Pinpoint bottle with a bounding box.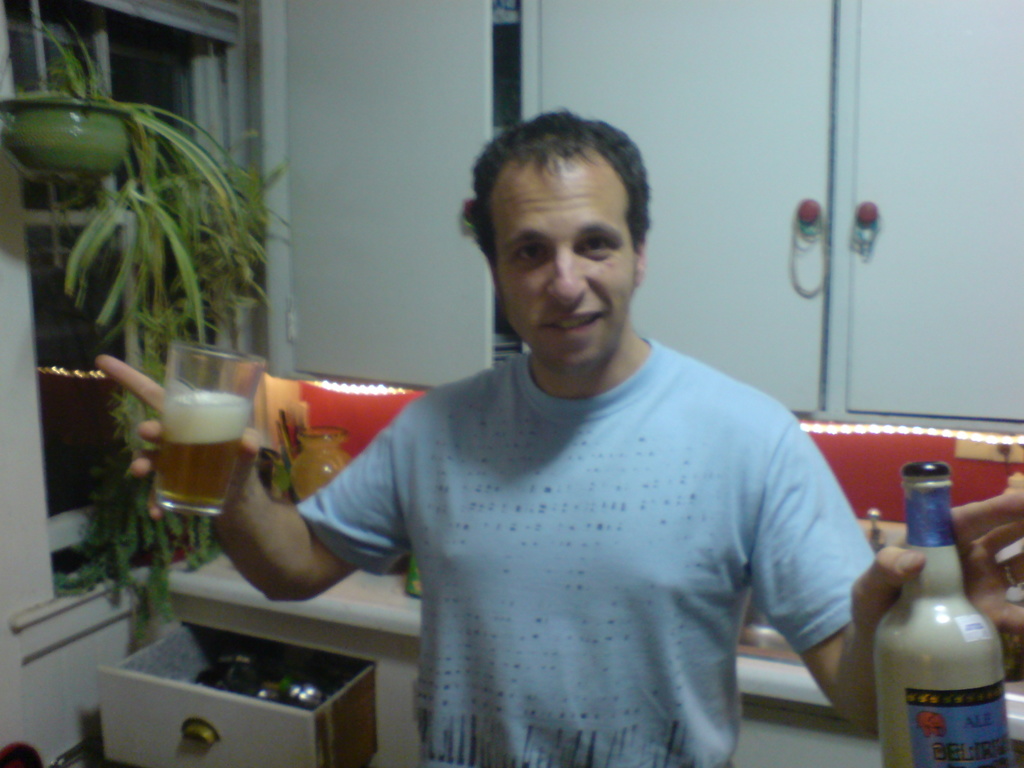
select_region(870, 484, 1009, 767).
